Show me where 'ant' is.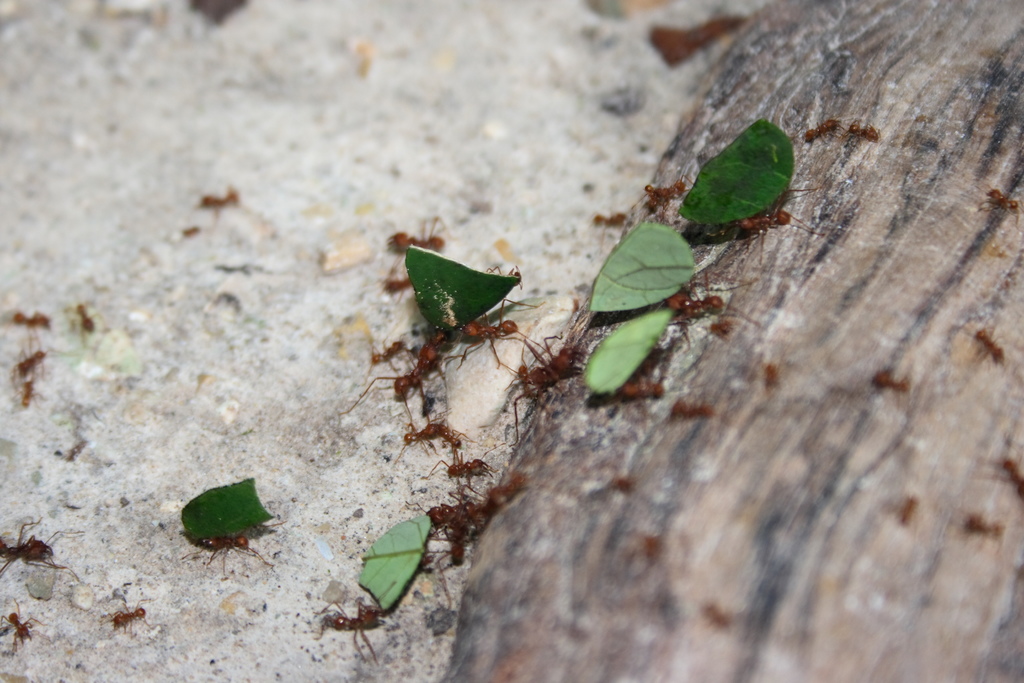
'ant' is at 979, 177, 1023, 222.
